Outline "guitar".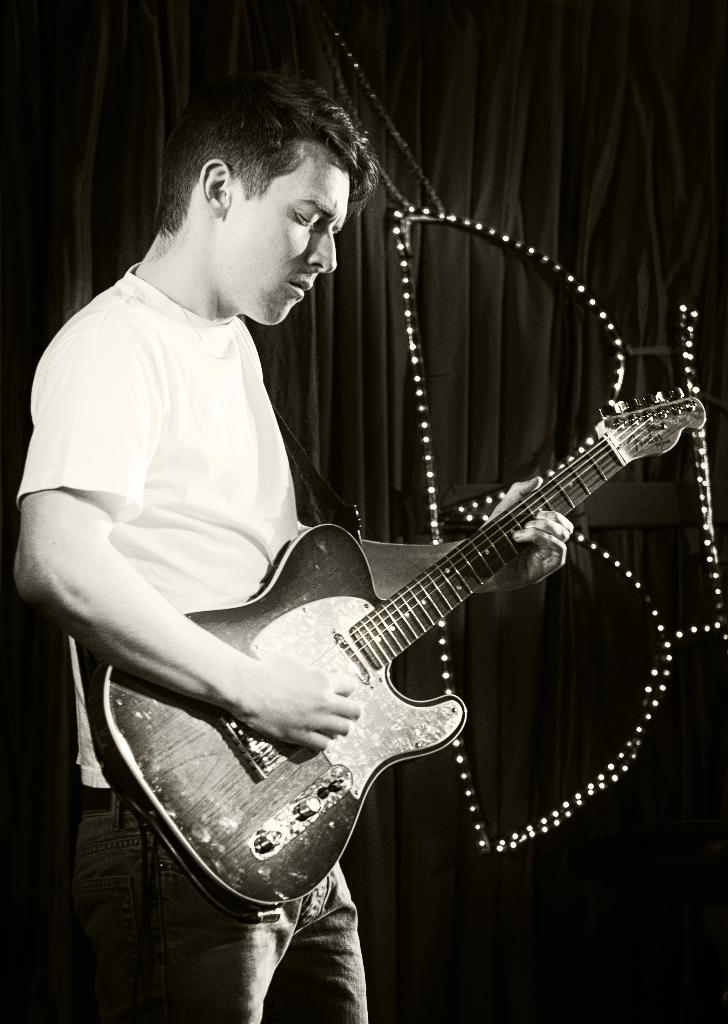
Outline: <region>74, 407, 712, 923</region>.
